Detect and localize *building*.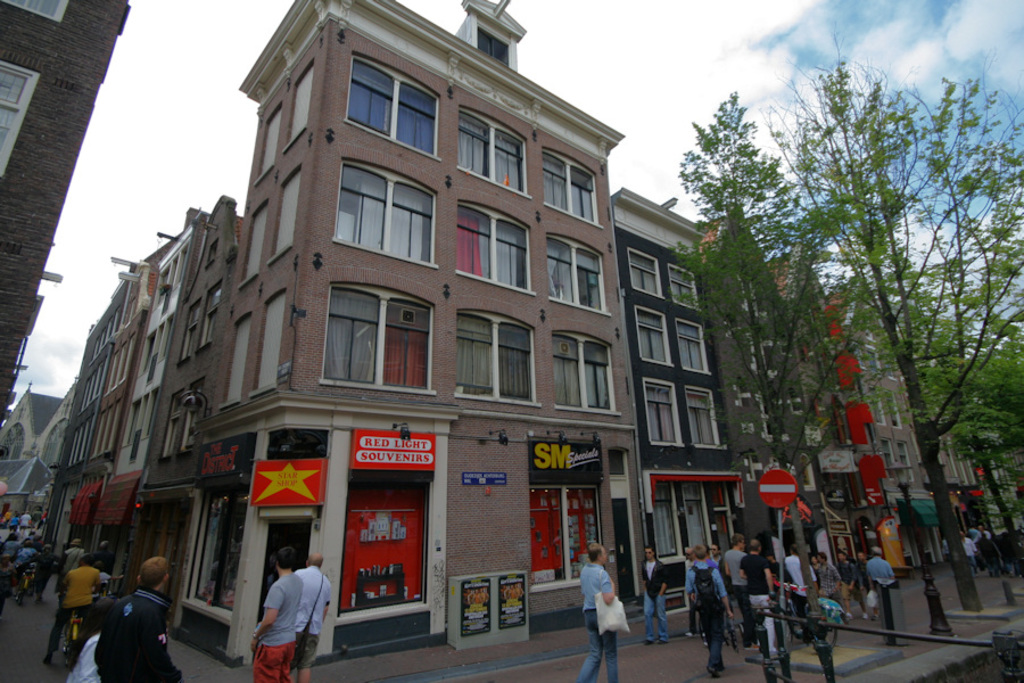
Localized at [left=36, top=7, right=788, bottom=669].
